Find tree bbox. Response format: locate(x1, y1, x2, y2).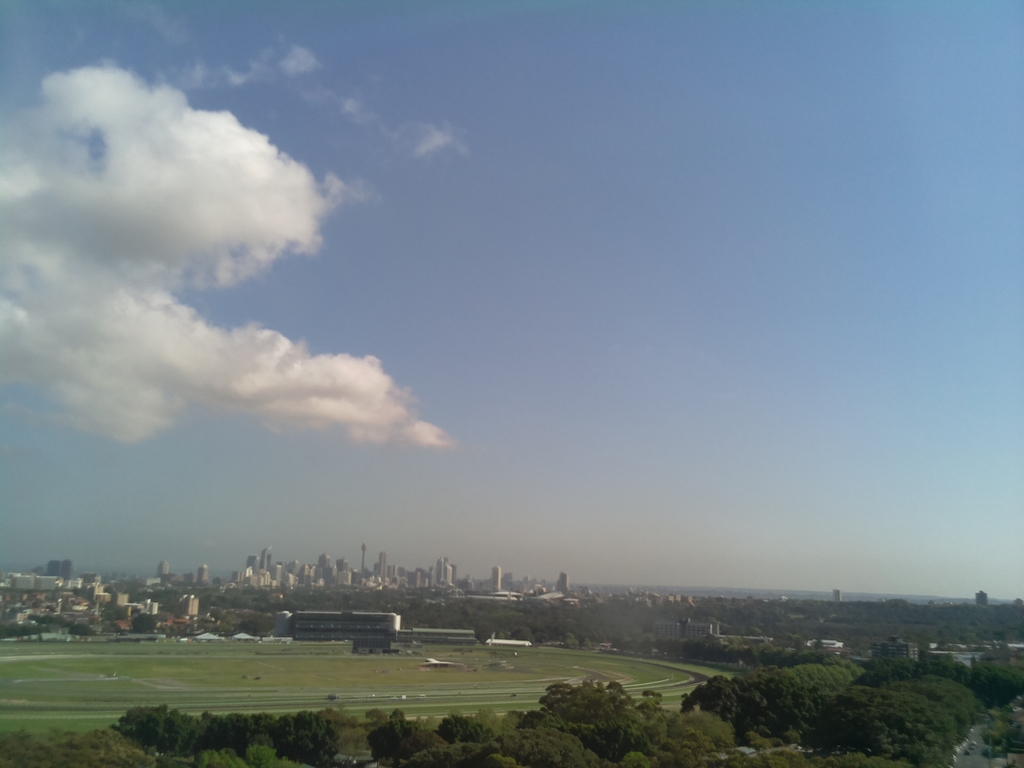
locate(973, 660, 1023, 707).
